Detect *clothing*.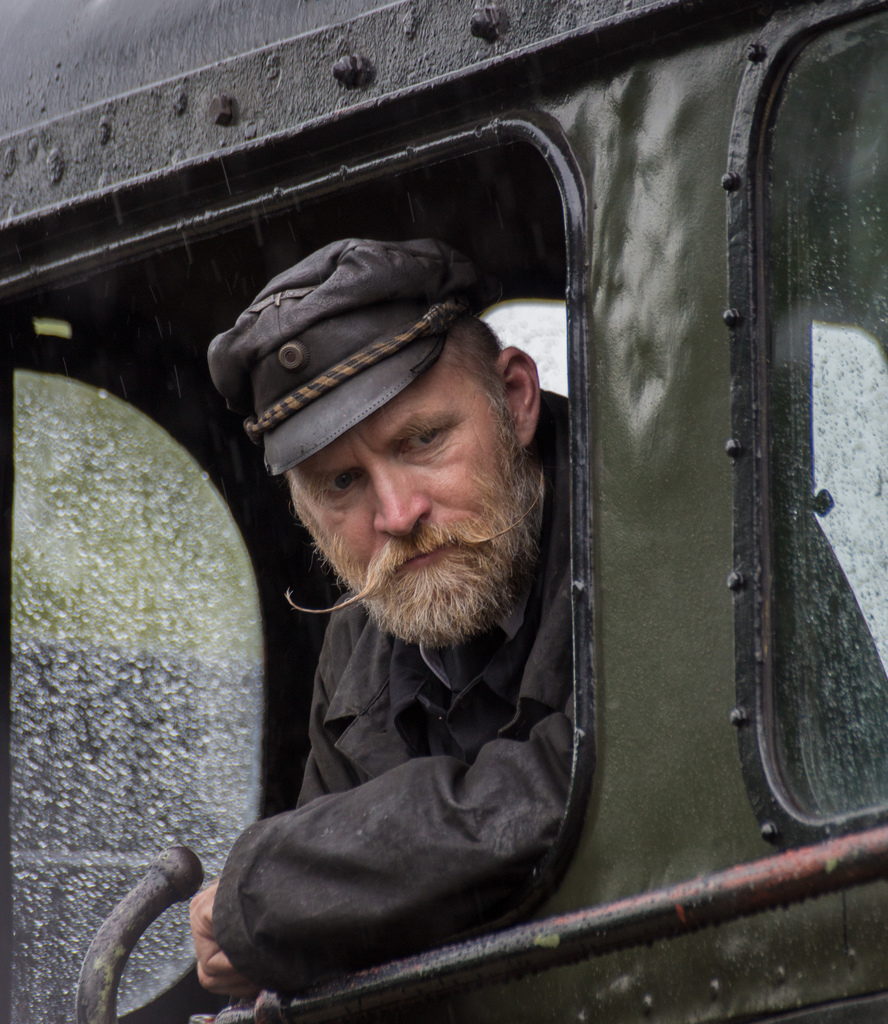
Detected at (210,394,887,995).
